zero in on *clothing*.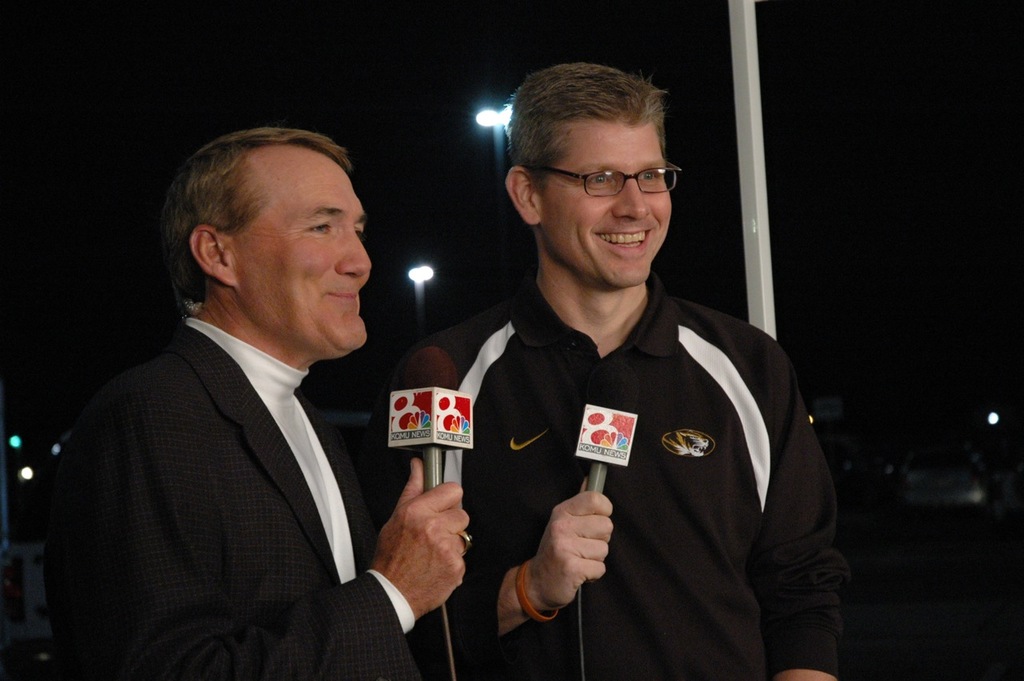
Zeroed in: (44,318,418,680).
